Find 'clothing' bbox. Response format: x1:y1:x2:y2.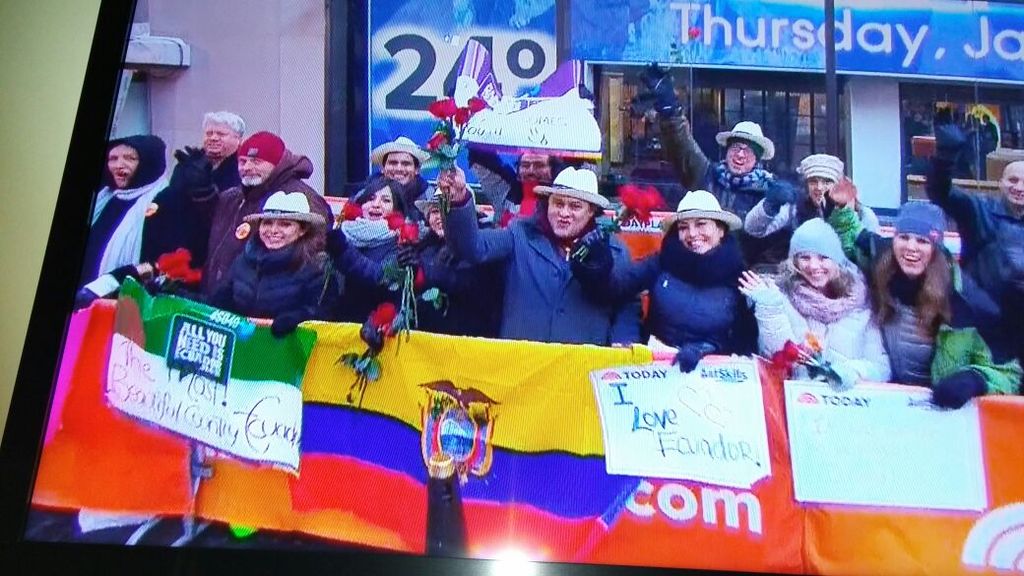
641:194:768:363.
